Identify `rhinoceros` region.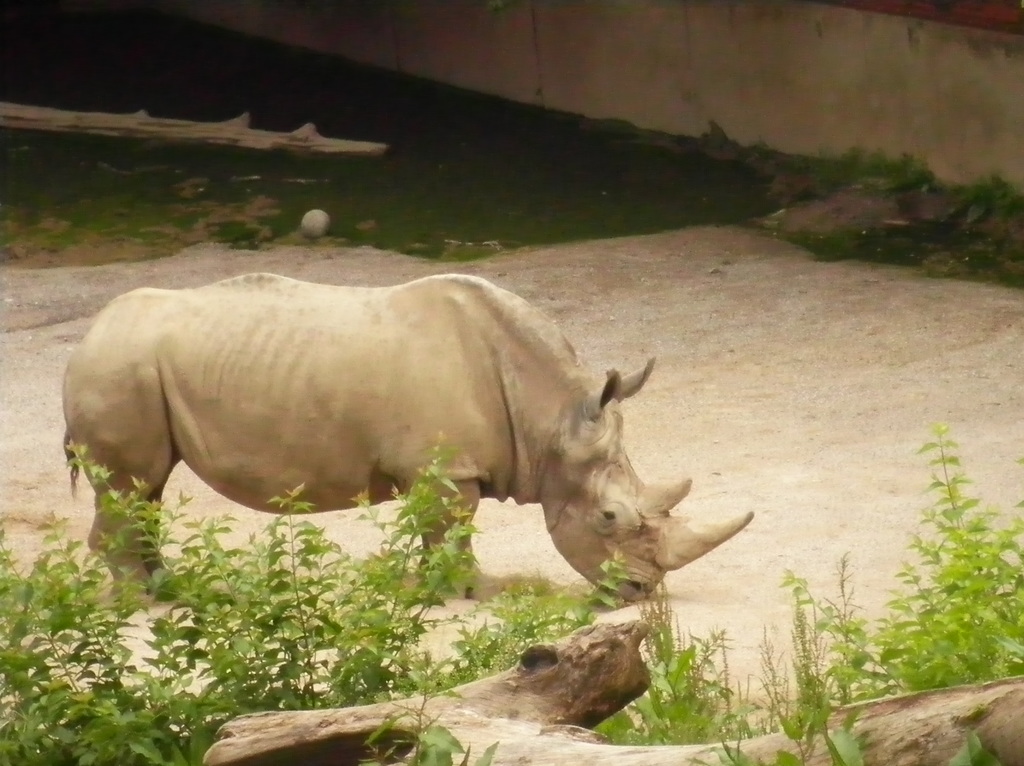
Region: region(55, 262, 749, 617).
